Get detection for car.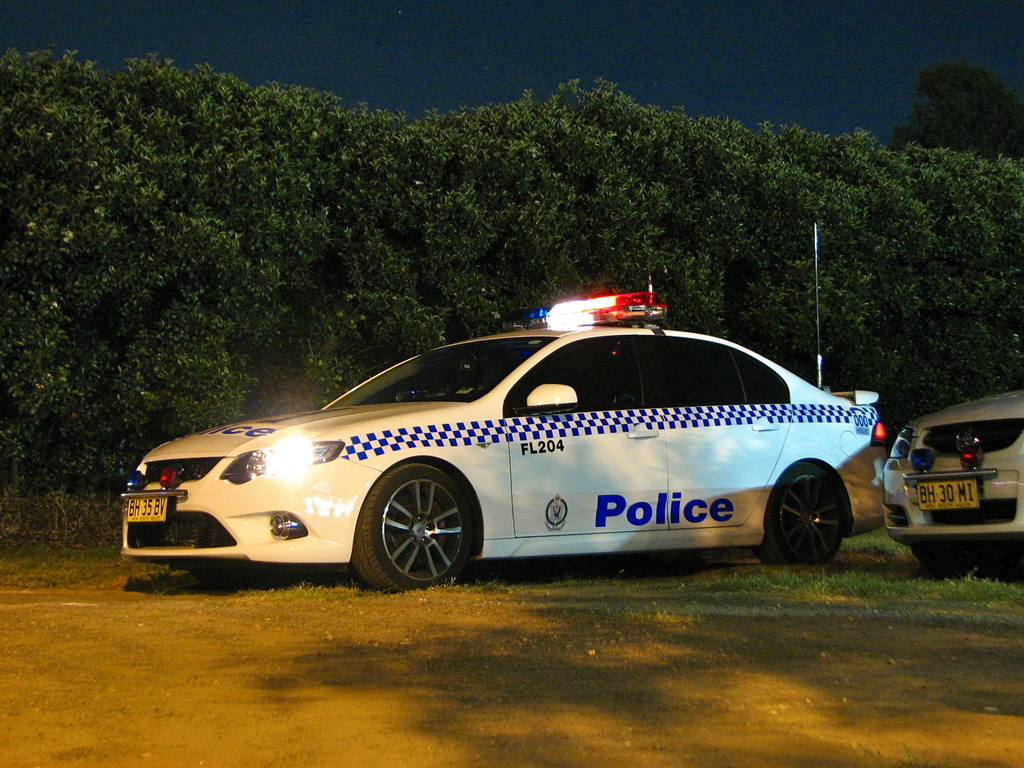
Detection: l=871, t=390, r=1023, b=569.
